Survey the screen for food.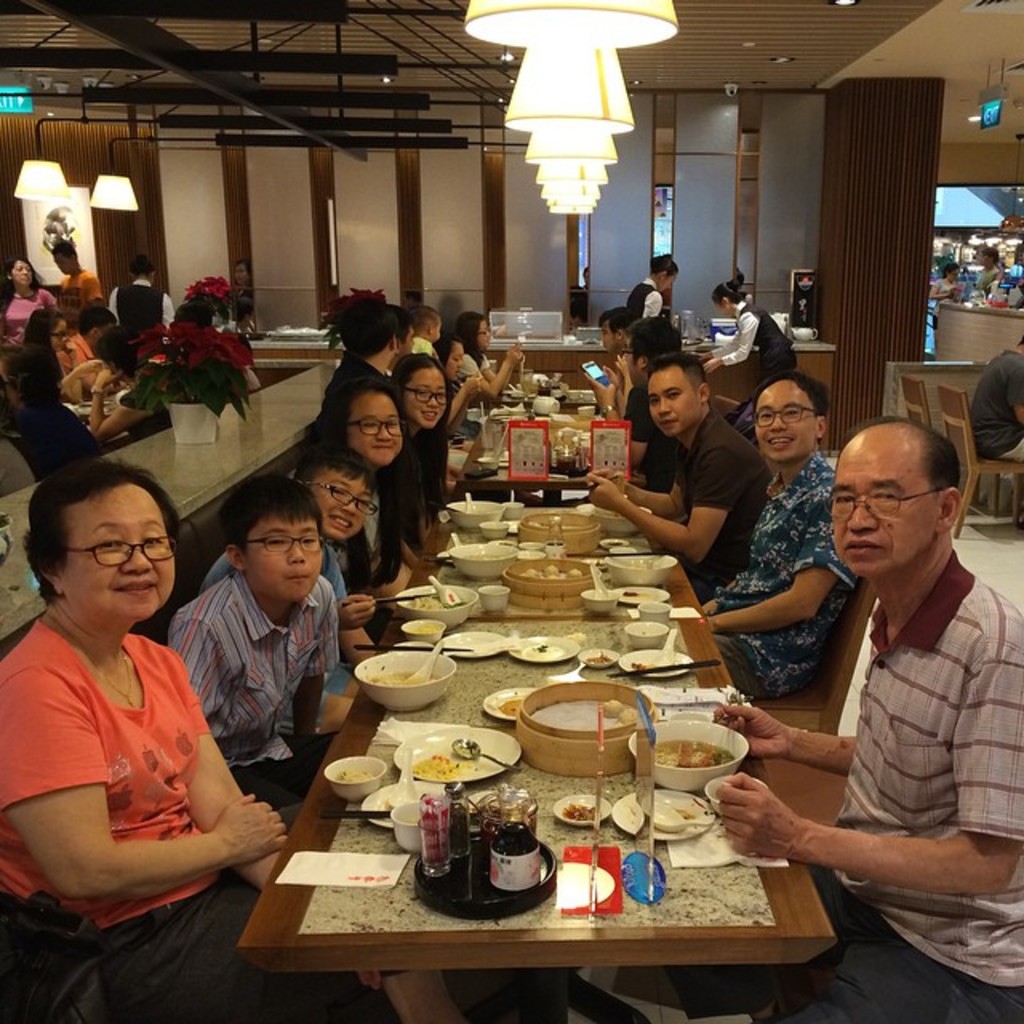
Survey found: [left=406, top=586, right=454, bottom=608].
